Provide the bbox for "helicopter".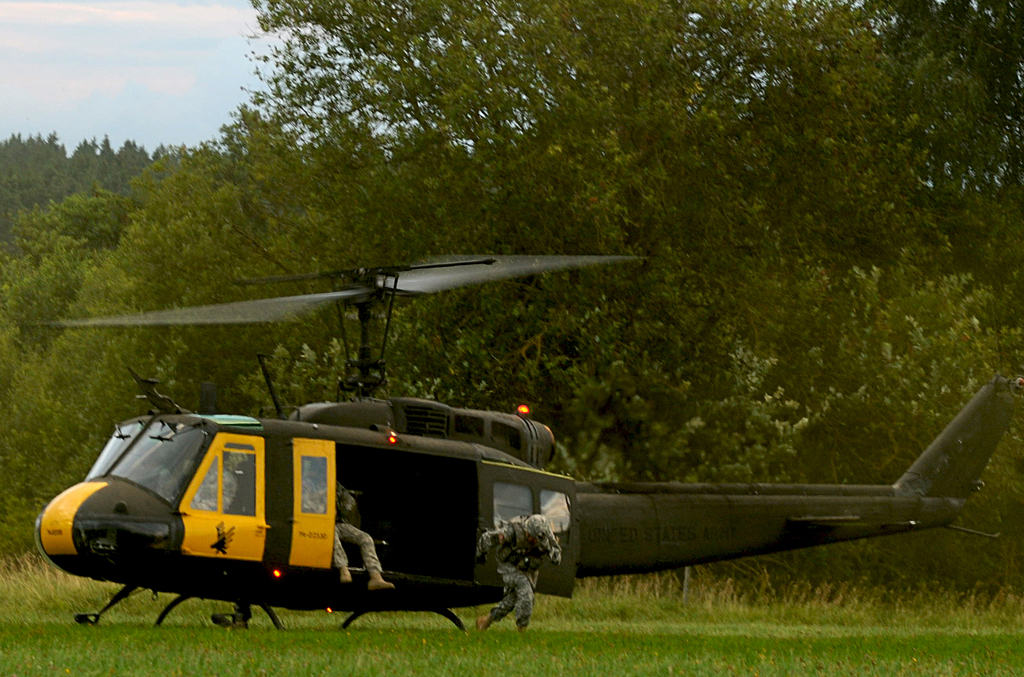
box=[19, 255, 1023, 641].
